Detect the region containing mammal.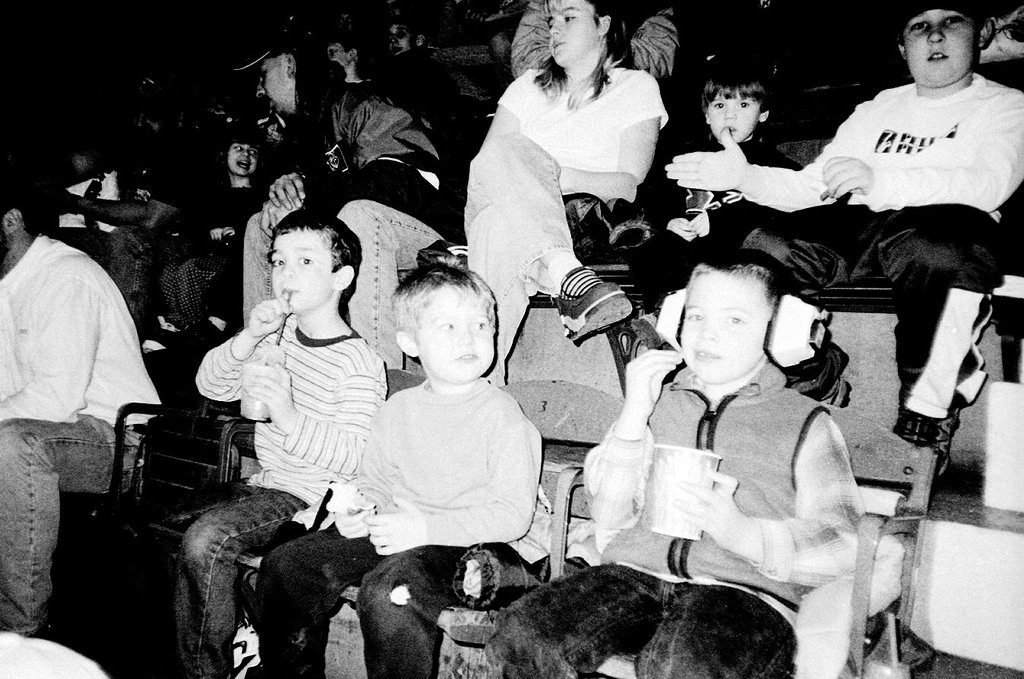
<bbox>656, 0, 1023, 476</bbox>.
